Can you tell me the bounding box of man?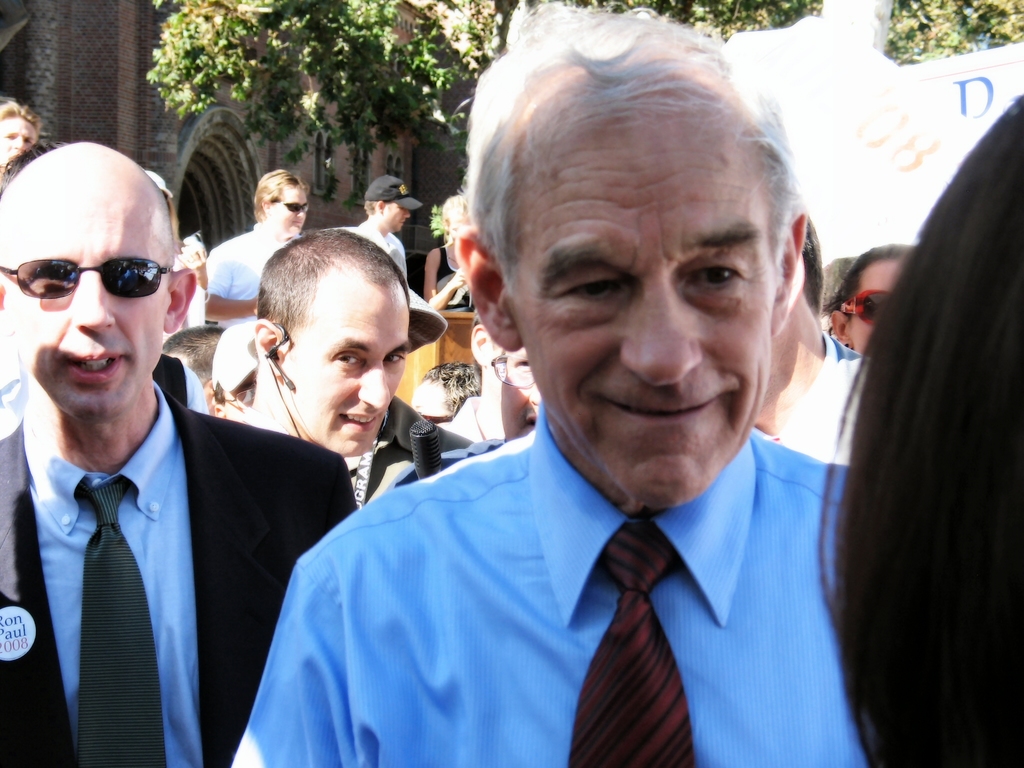
box(0, 152, 321, 767).
